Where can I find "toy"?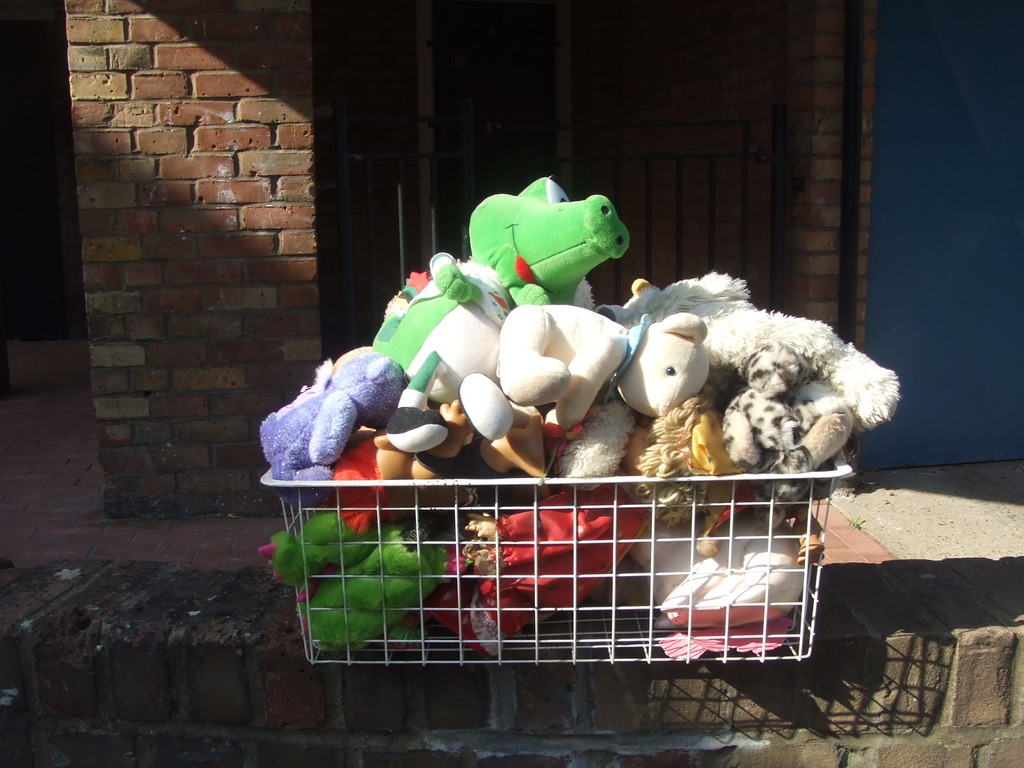
You can find it at pyautogui.locateOnScreen(308, 511, 463, 664).
